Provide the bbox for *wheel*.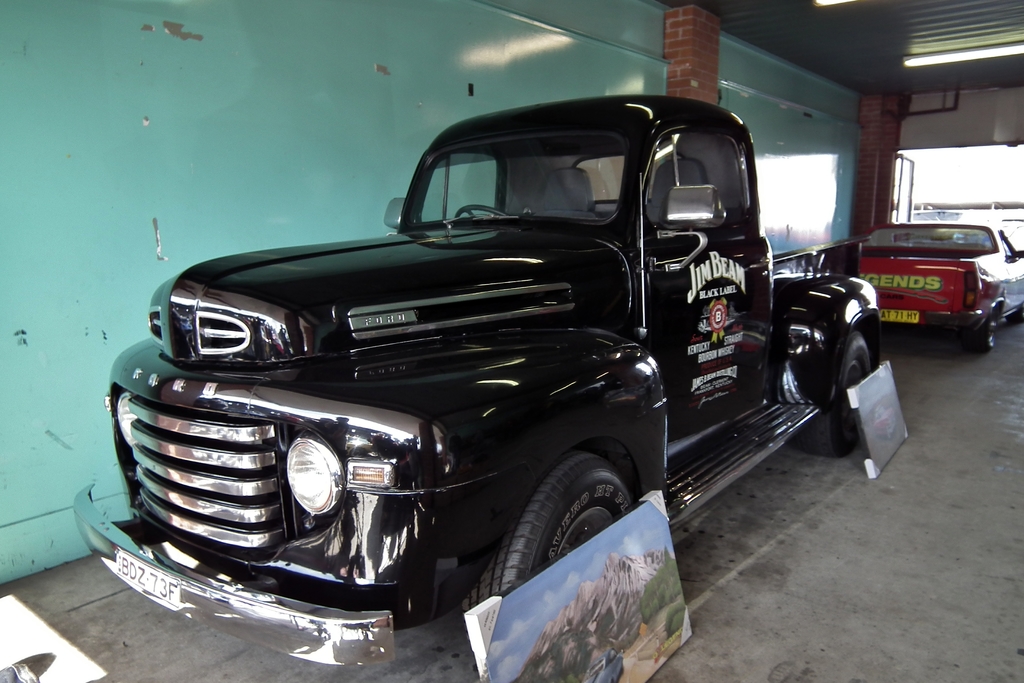
[452,204,513,226].
